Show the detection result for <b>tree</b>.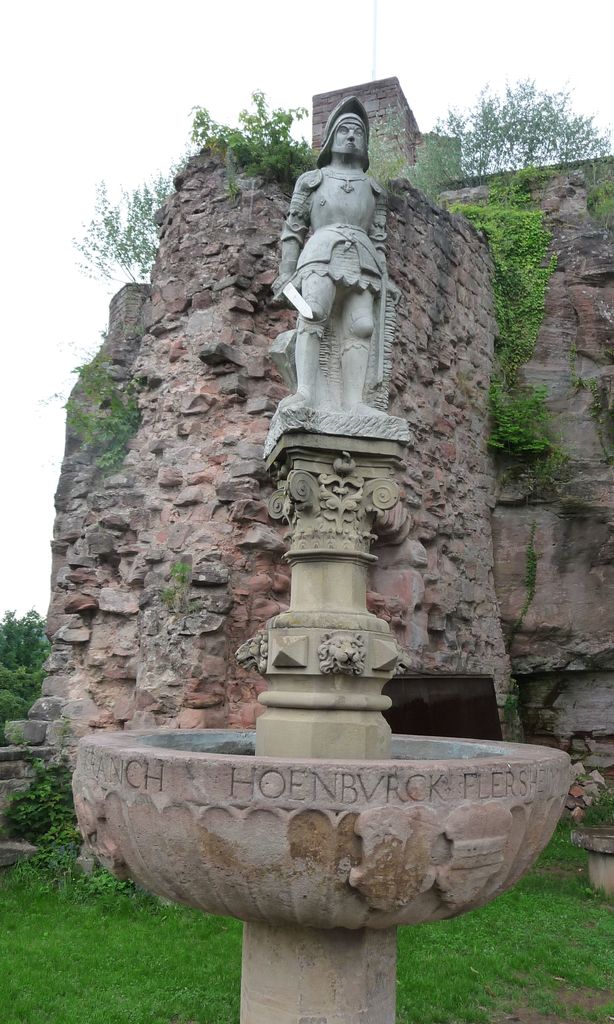
0/604/53/748.
